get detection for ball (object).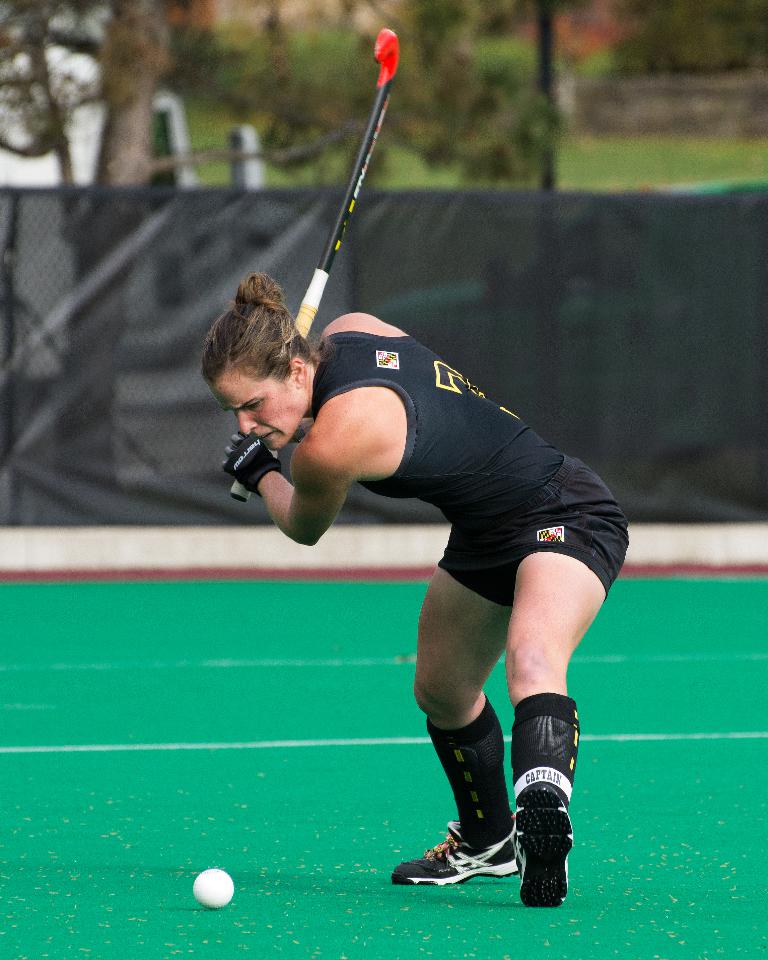
Detection: rect(194, 865, 235, 910).
